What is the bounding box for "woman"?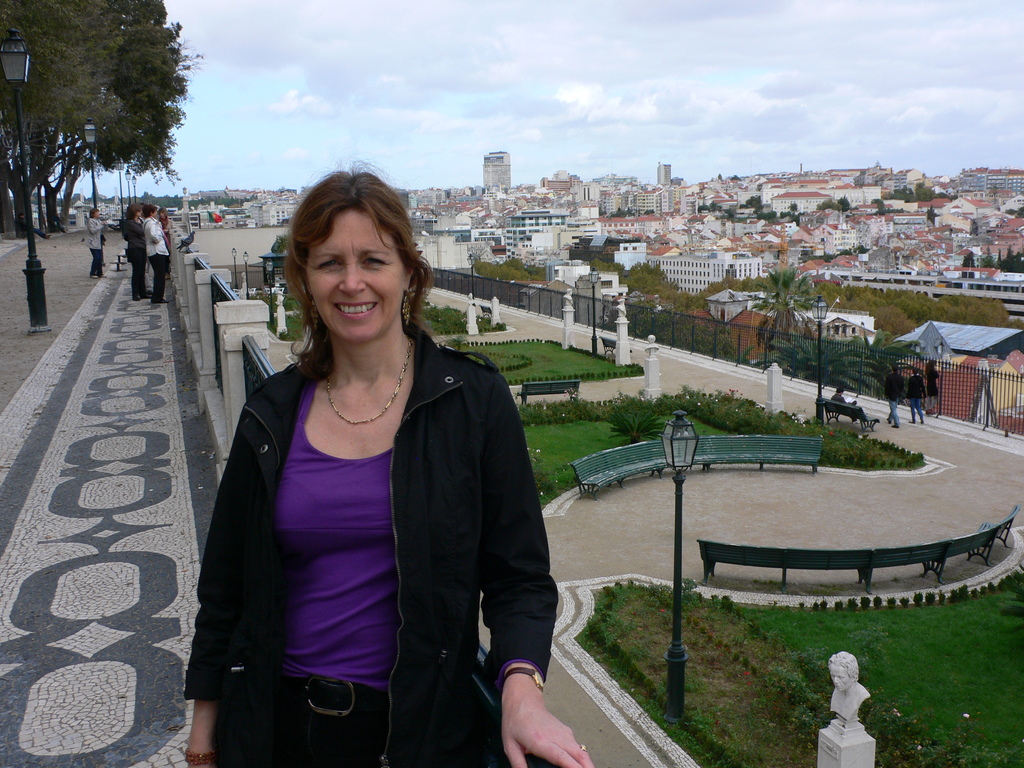
[123, 202, 171, 301].
